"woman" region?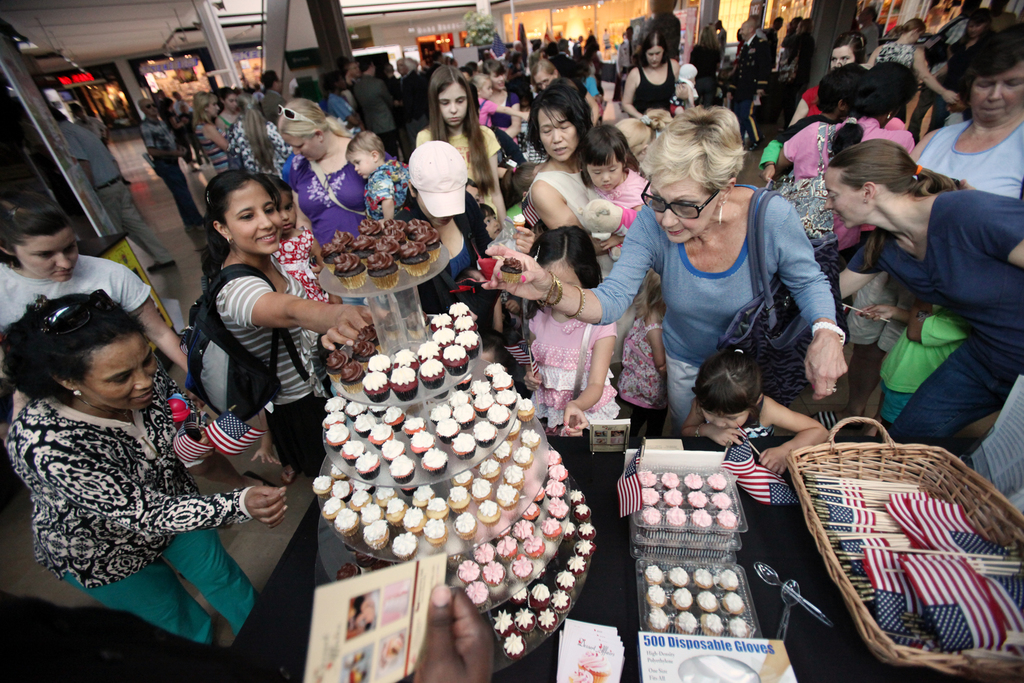
rect(481, 57, 522, 140)
